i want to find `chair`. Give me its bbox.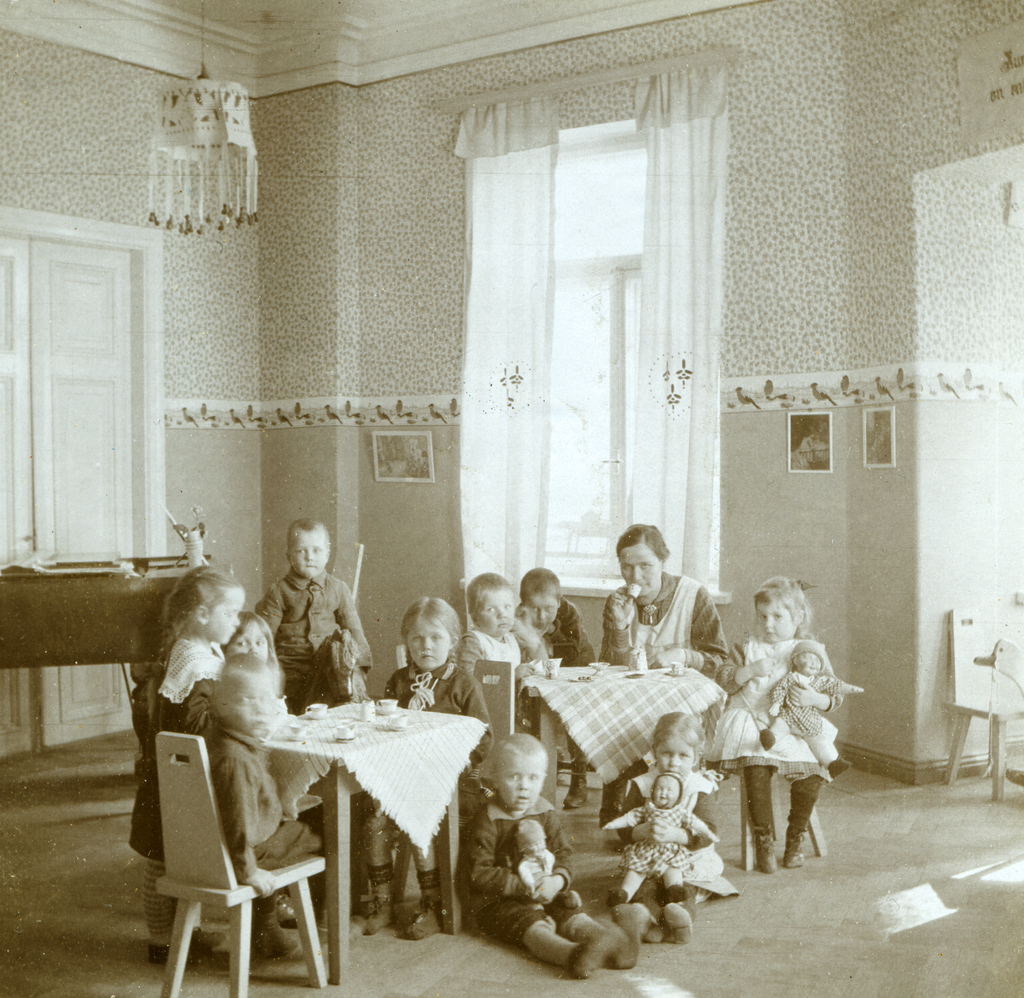
l=726, t=767, r=826, b=867.
